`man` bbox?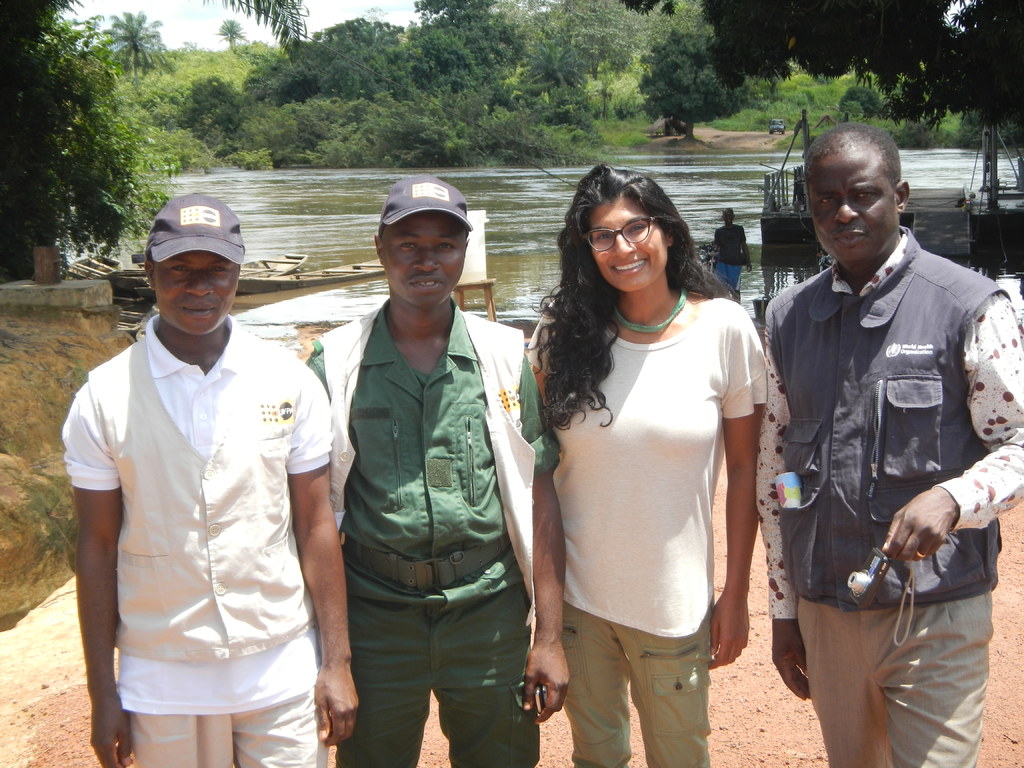
box(760, 124, 1023, 767)
